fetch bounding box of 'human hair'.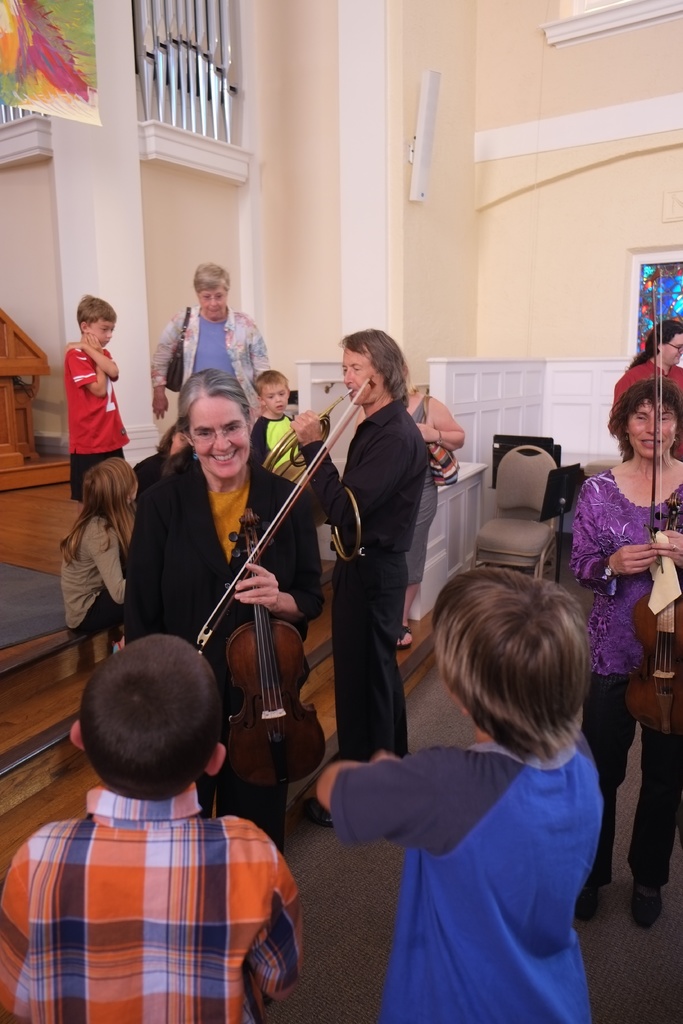
Bbox: detection(339, 330, 418, 401).
